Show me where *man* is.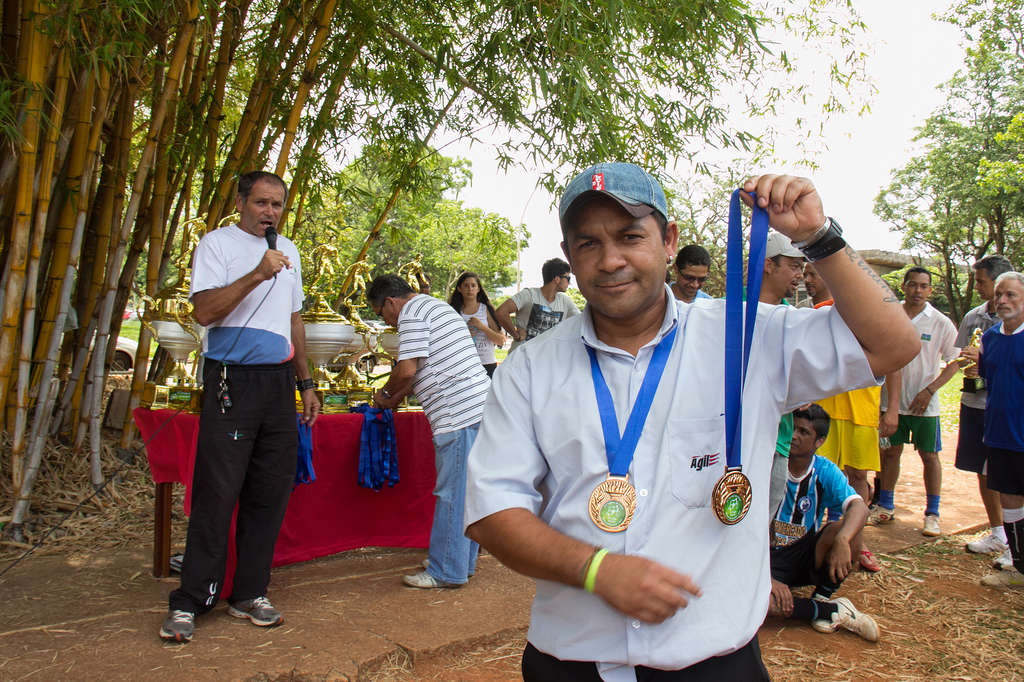
*man* is at <bbox>716, 231, 811, 527</bbox>.
